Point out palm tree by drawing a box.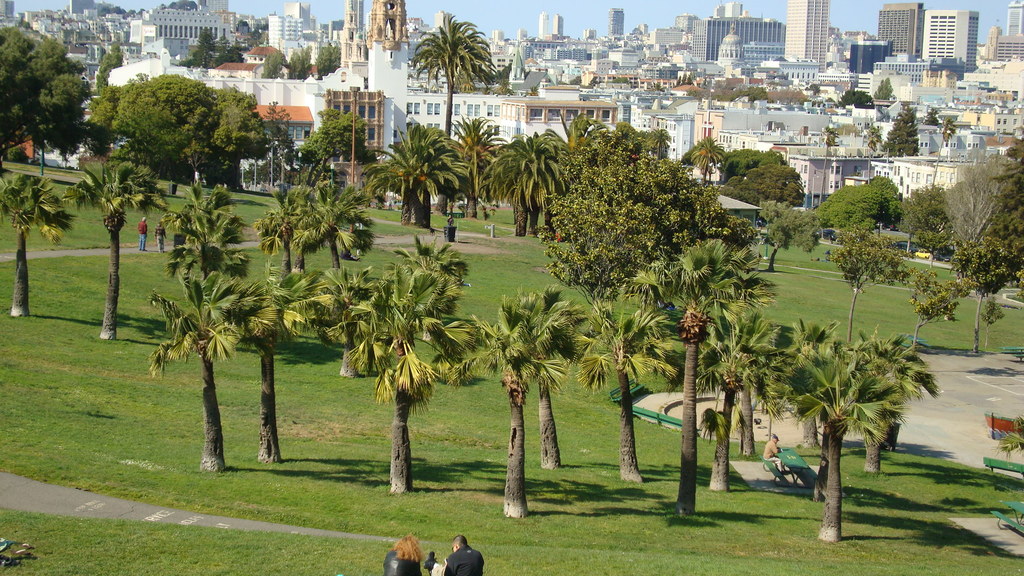
[left=737, top=330, right=806, bottom=470].
